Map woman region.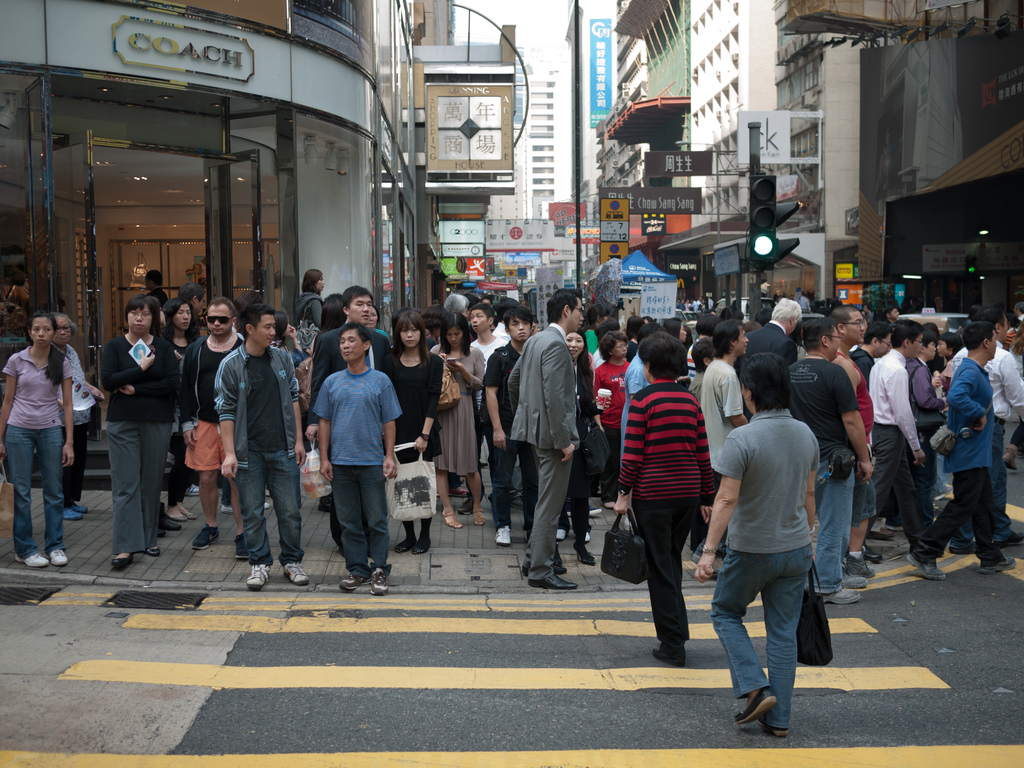
Mapped to <bbox>932, 328, 962, 385</bbox>.
